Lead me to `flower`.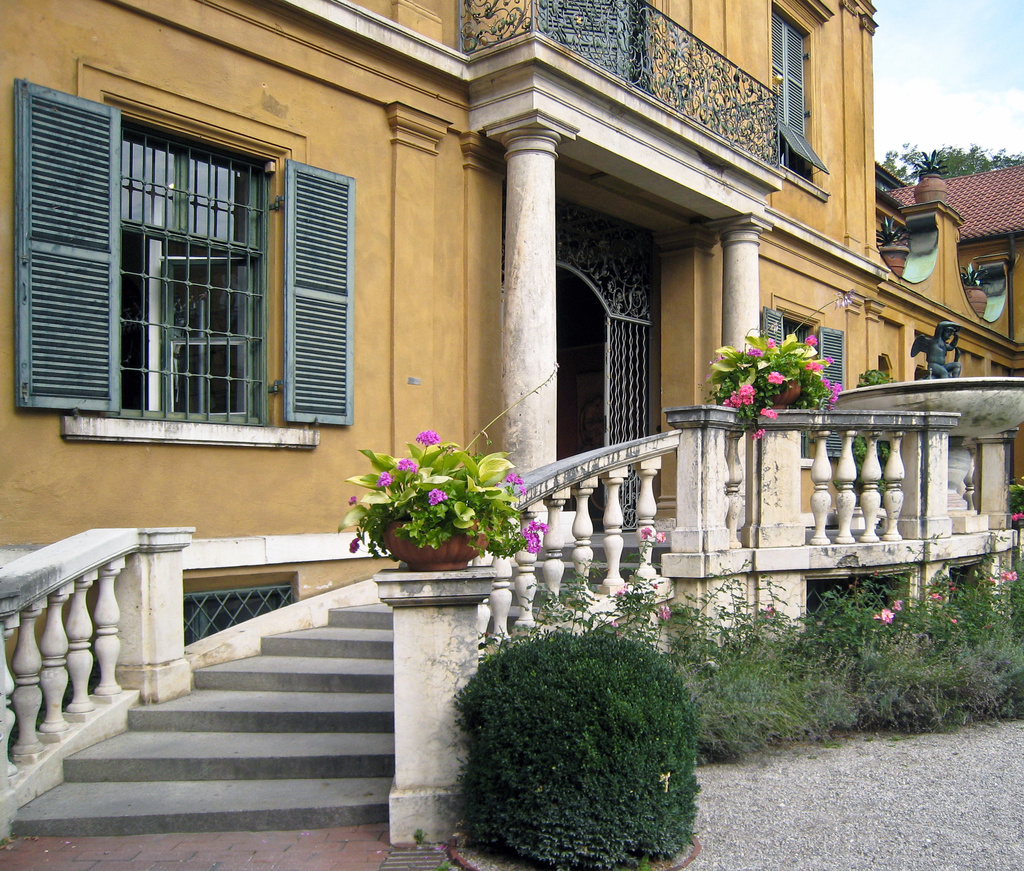
Lead to <region>879, 607, 893, 619</region>.
